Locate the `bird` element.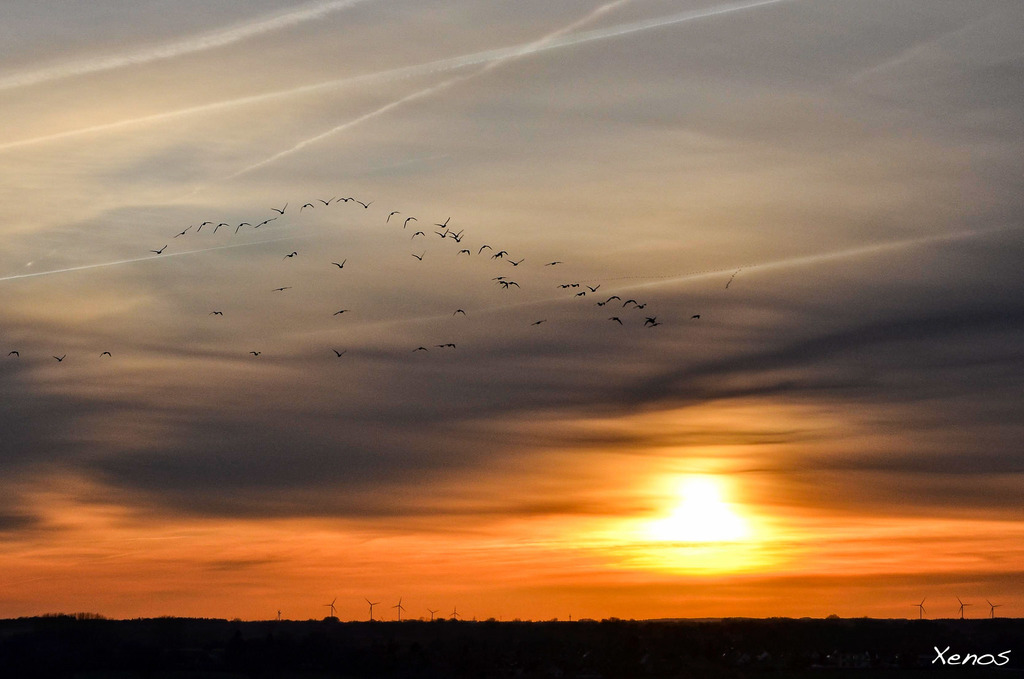
Element bbox: 331, 258, 347, 269.
